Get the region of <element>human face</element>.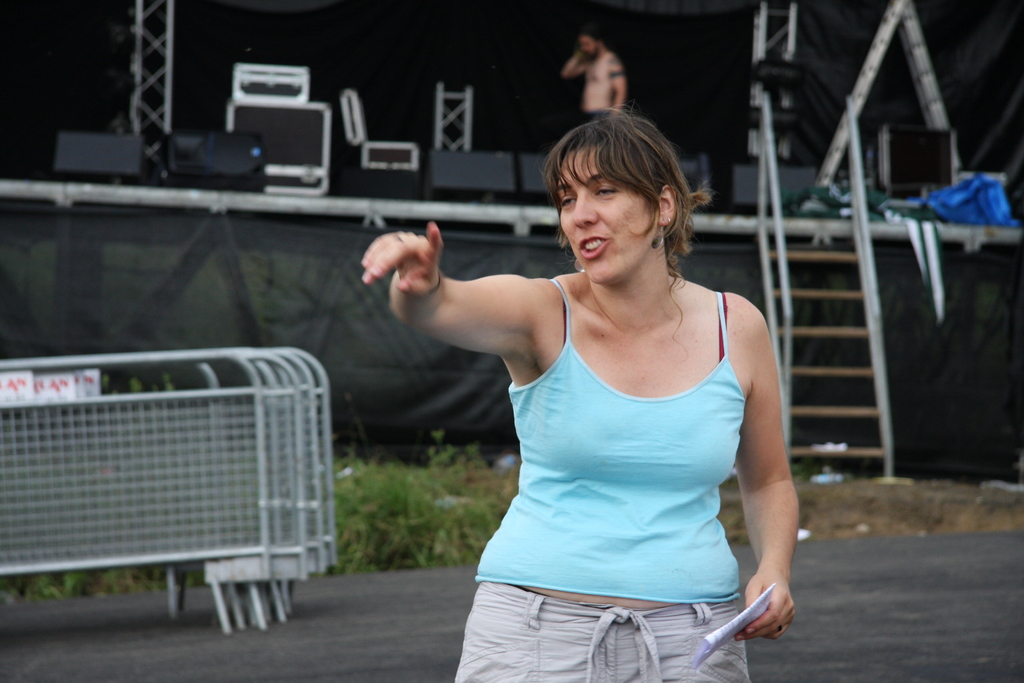
559 148 656 277.
